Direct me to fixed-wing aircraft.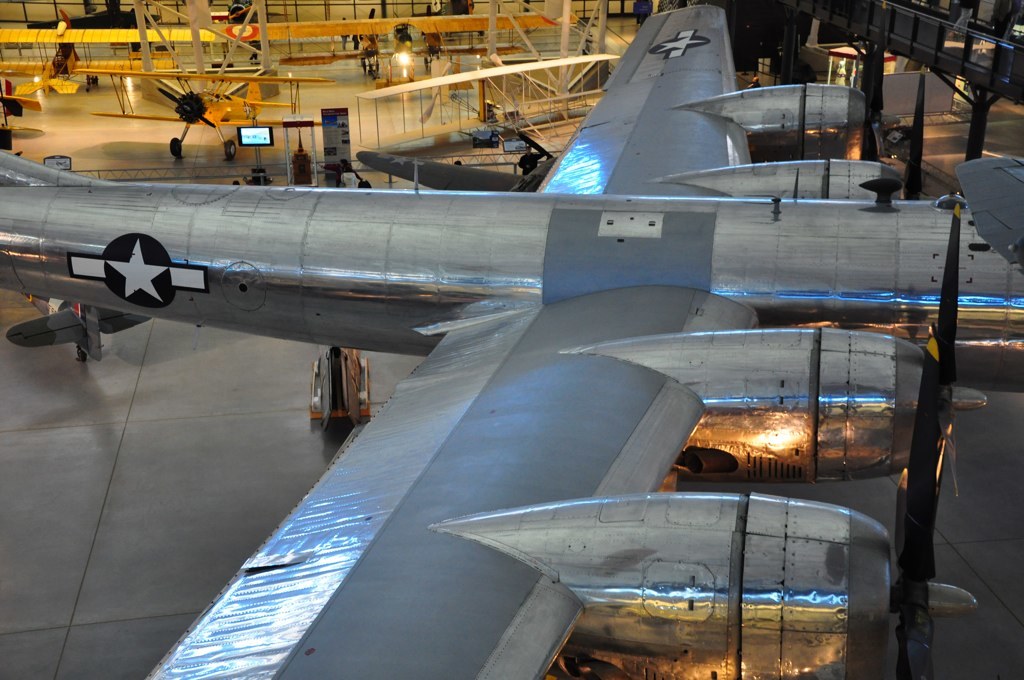
Direction: (74,70,340,163).
